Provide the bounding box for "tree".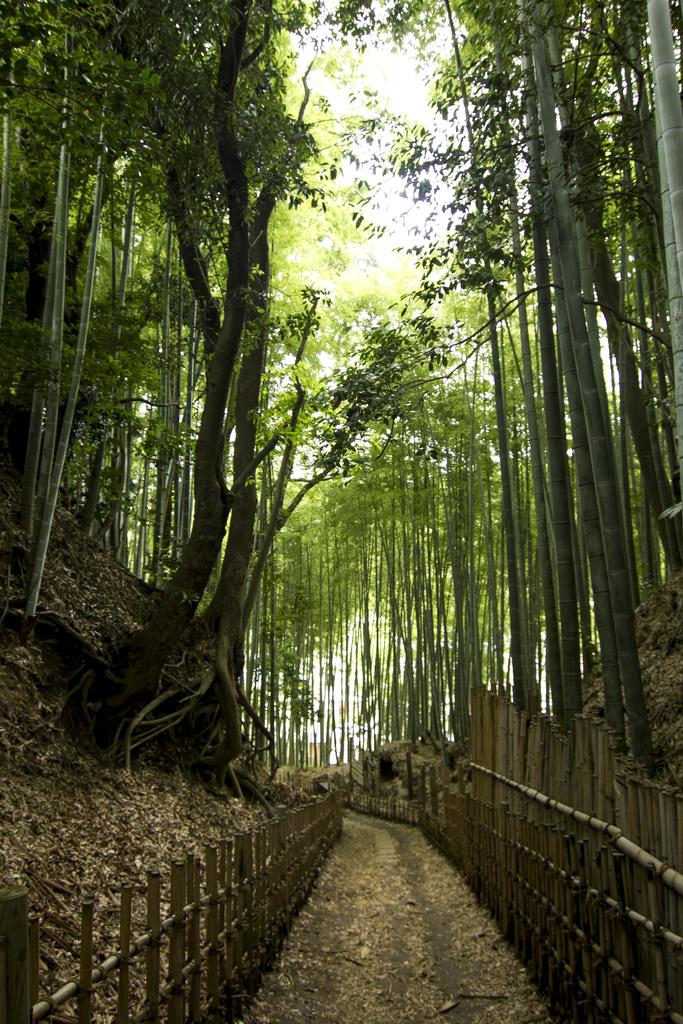
box(103, 0, 317, 783).
